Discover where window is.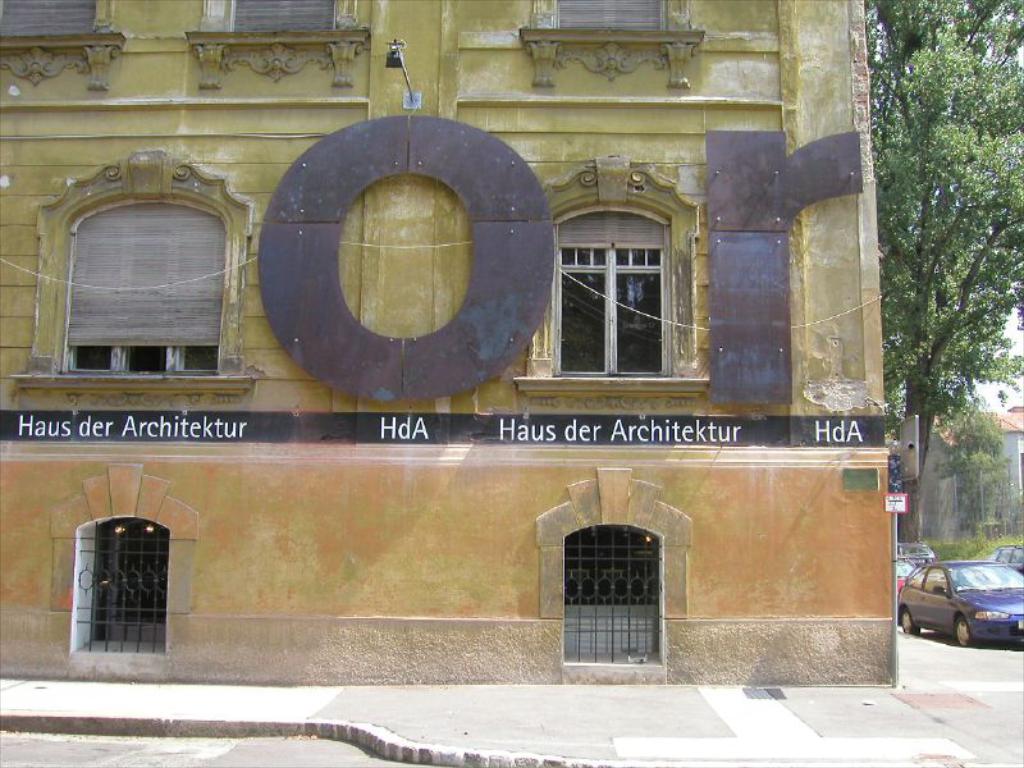
Discovered at 179,0,371,92.
